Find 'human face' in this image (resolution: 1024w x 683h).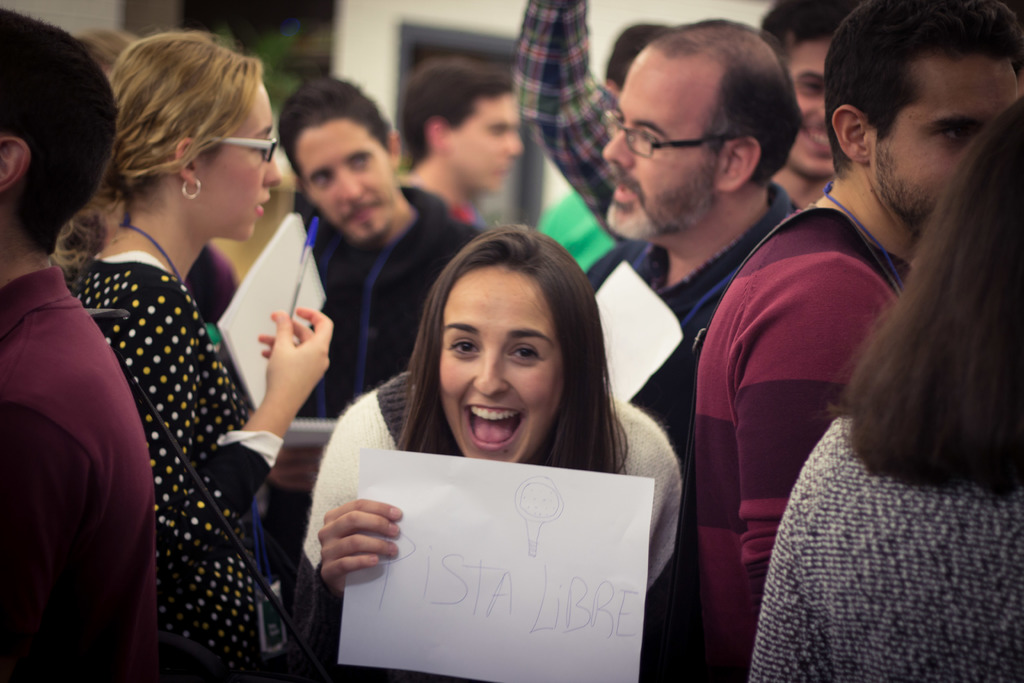
{"x1": 872, "y1": 49, "x2": 1023, "y2": 230}.
